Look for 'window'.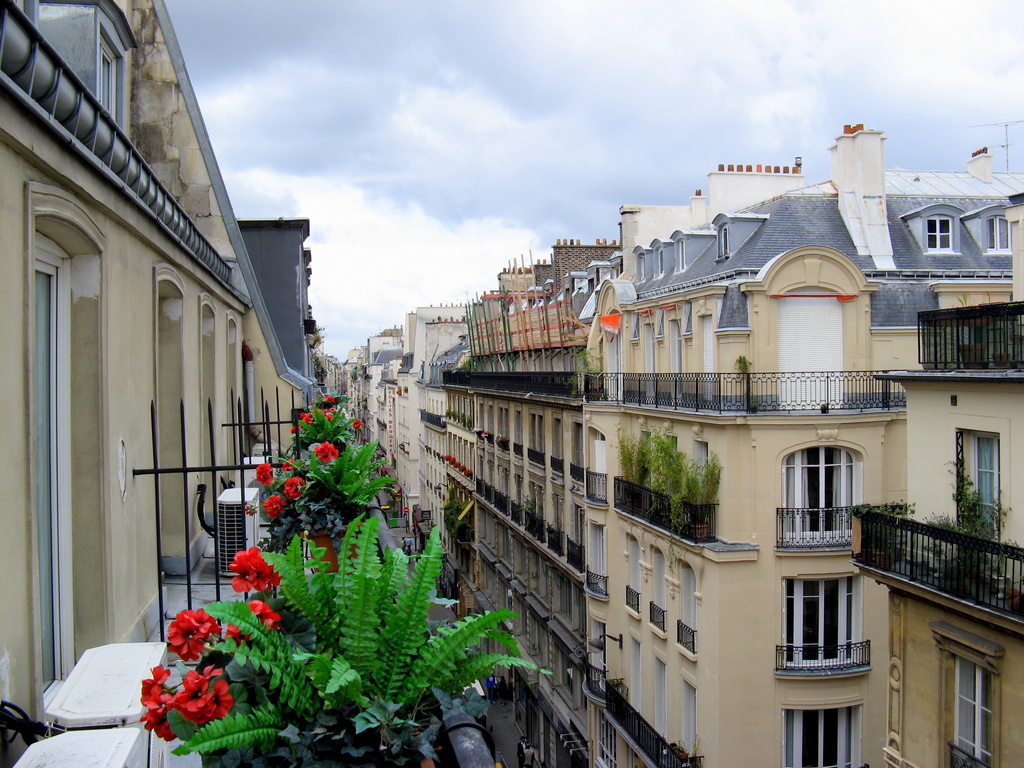
Found: {"x1": 680, "y1": 238, "x2": 684, "y2": 272}.
